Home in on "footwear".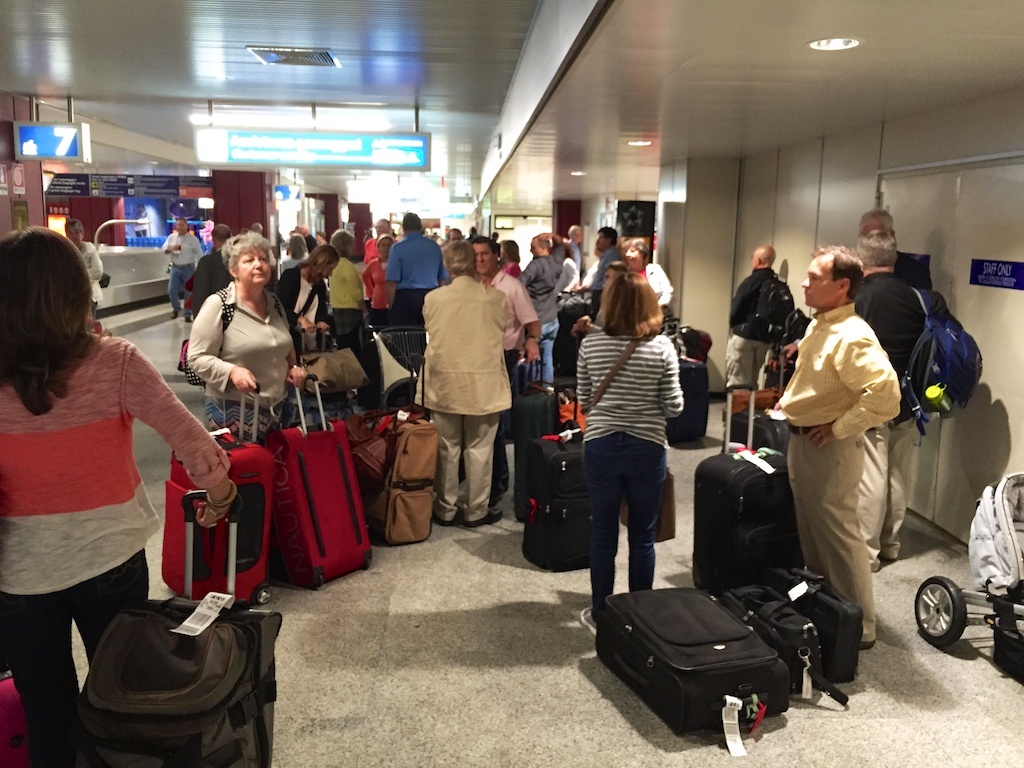
Homed in at {"left": 472, "top": 510, "right": 503, "bottom": 530}.
